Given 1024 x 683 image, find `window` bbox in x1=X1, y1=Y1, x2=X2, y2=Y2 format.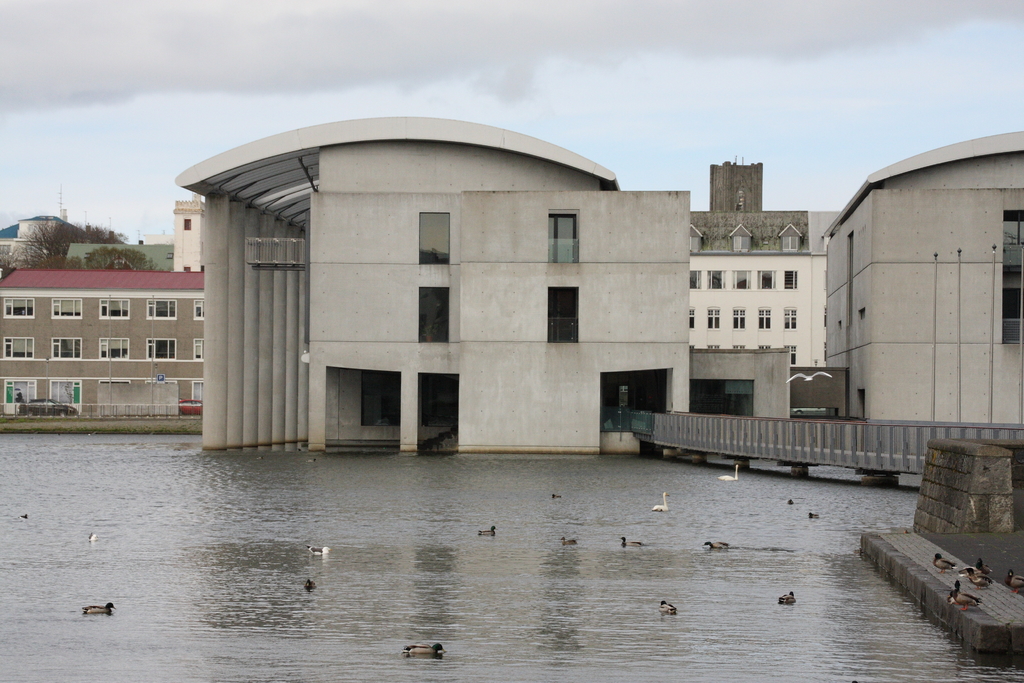
x1=783, y1=269, x2=799, y2=292.
